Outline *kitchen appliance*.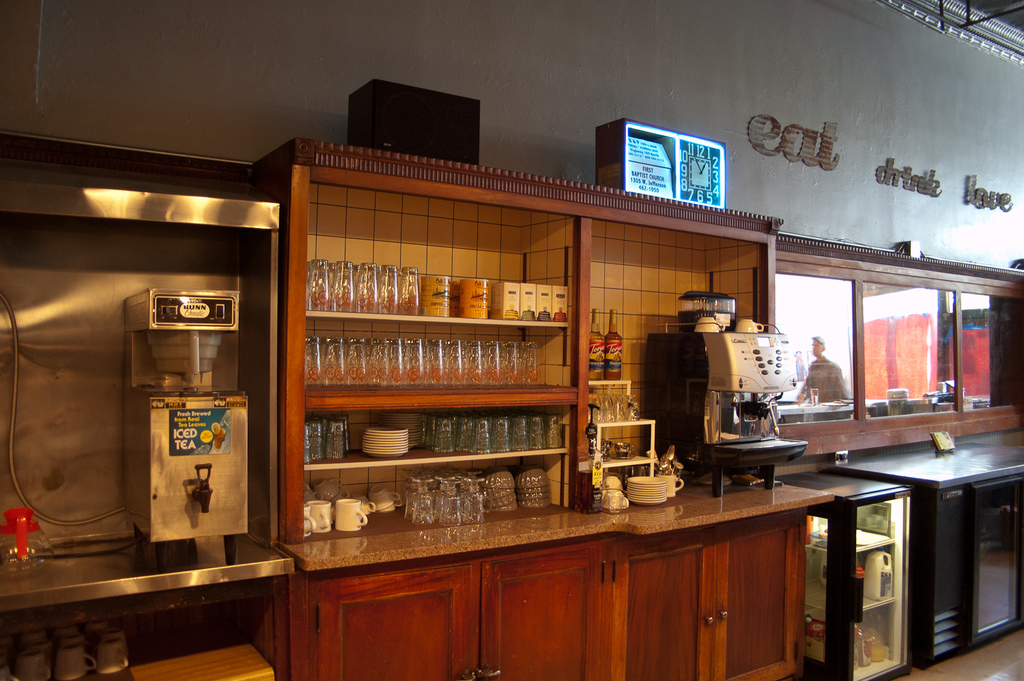
Outline: x1=771, y1=464, x2=911, y2=680.
